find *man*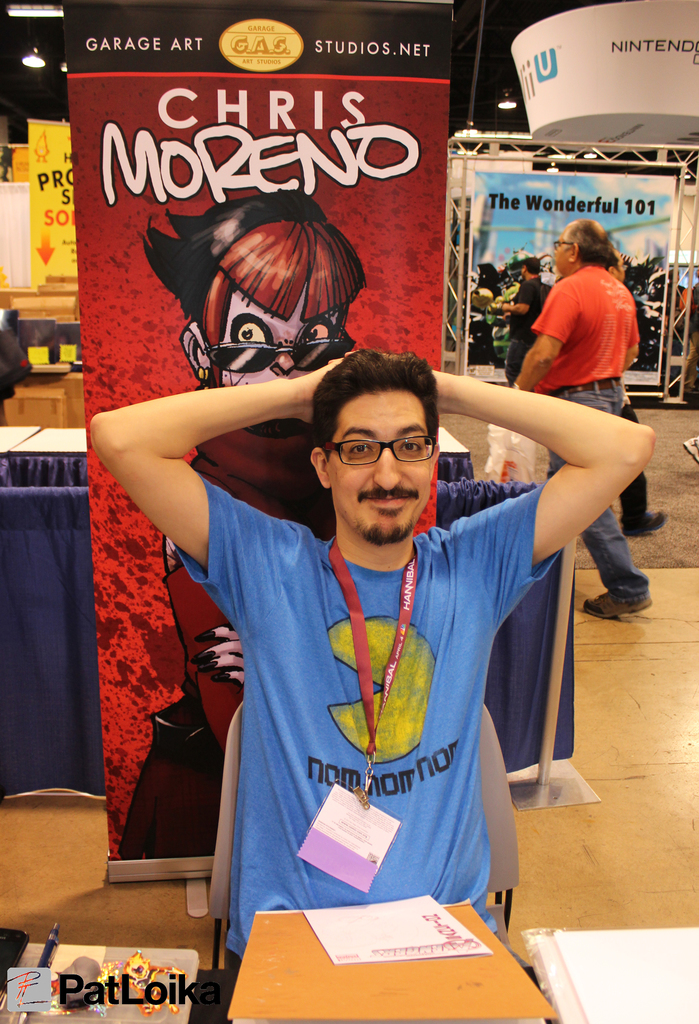
(x1=128, y1=285, x2=590, y2=925)
